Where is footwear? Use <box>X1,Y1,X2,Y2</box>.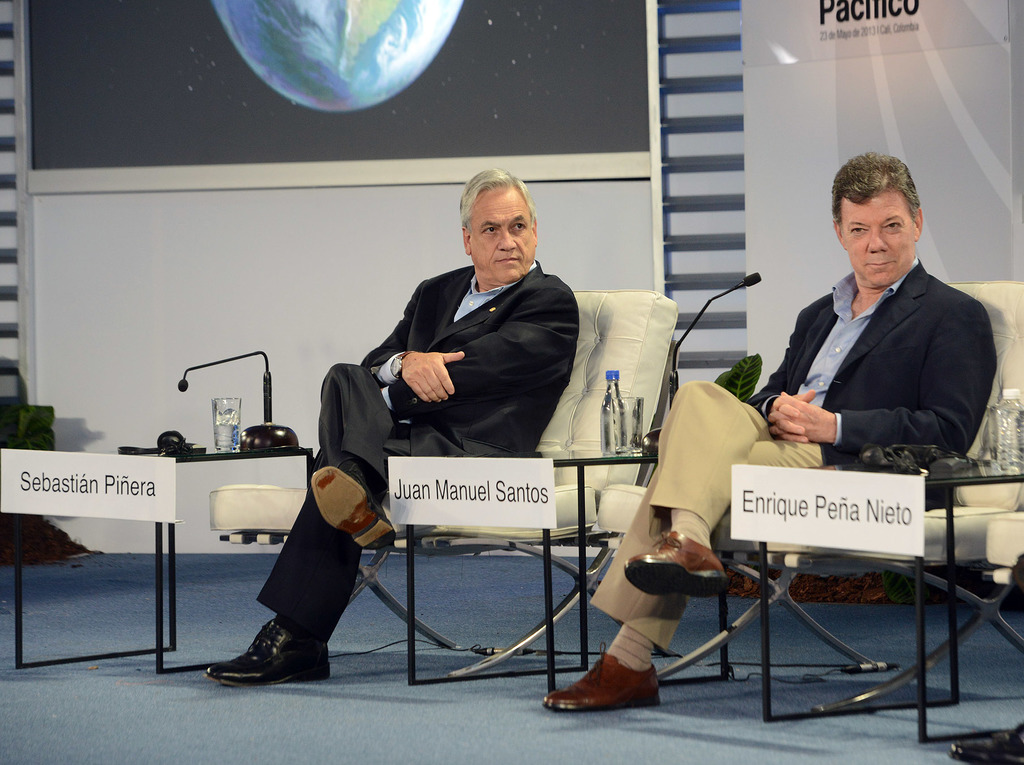
<box>947,723,1023,764</box>.
